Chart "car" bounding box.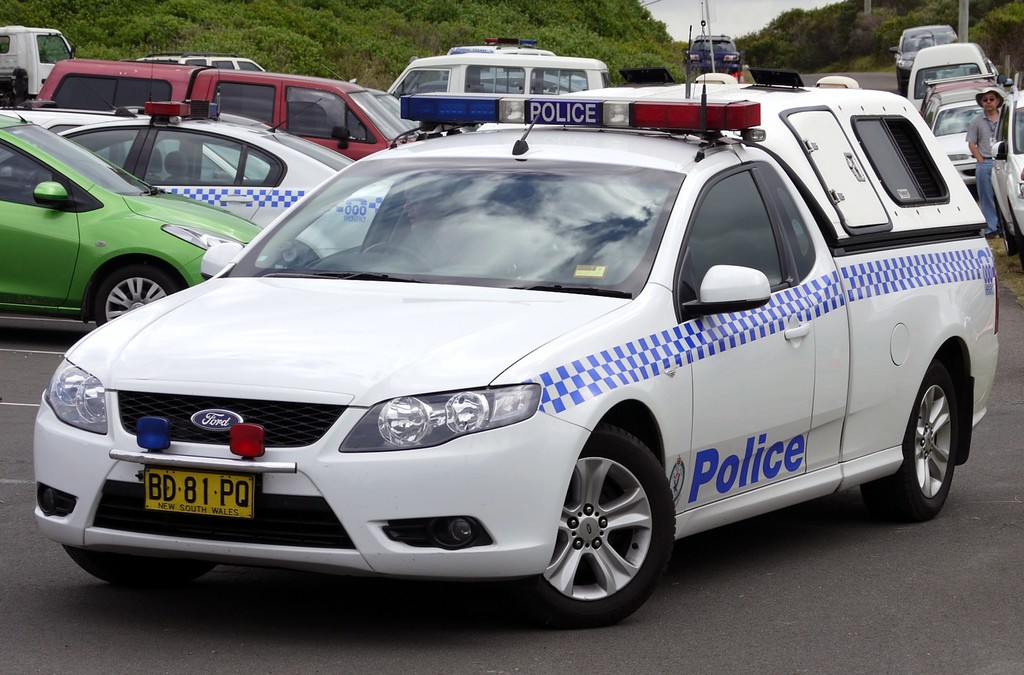
Charted: [left=922, top=71, right=998, bottom=122].
